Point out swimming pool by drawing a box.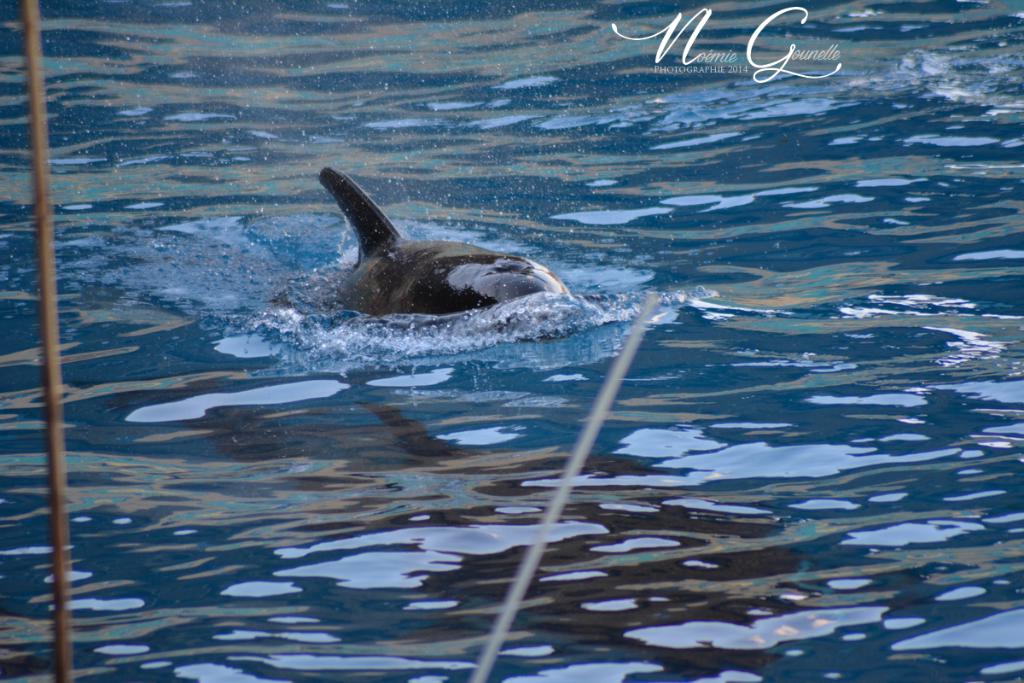
[0, 0, 1023, 682].
